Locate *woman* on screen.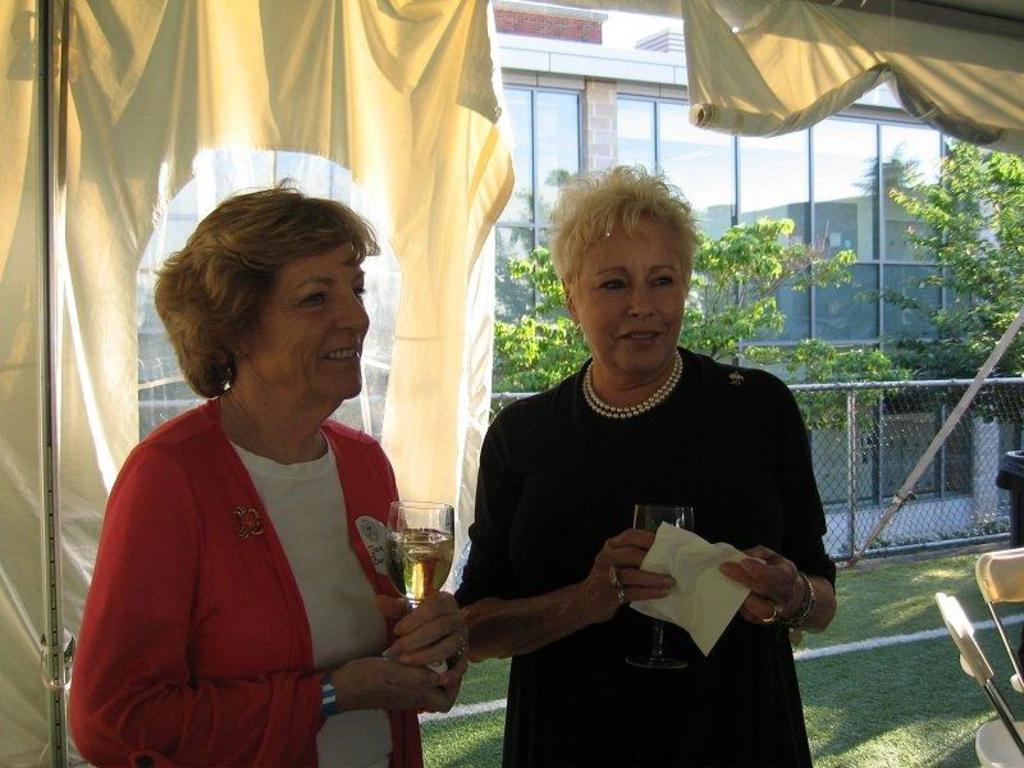
On screen at locate(68, 174, 470, 767).
